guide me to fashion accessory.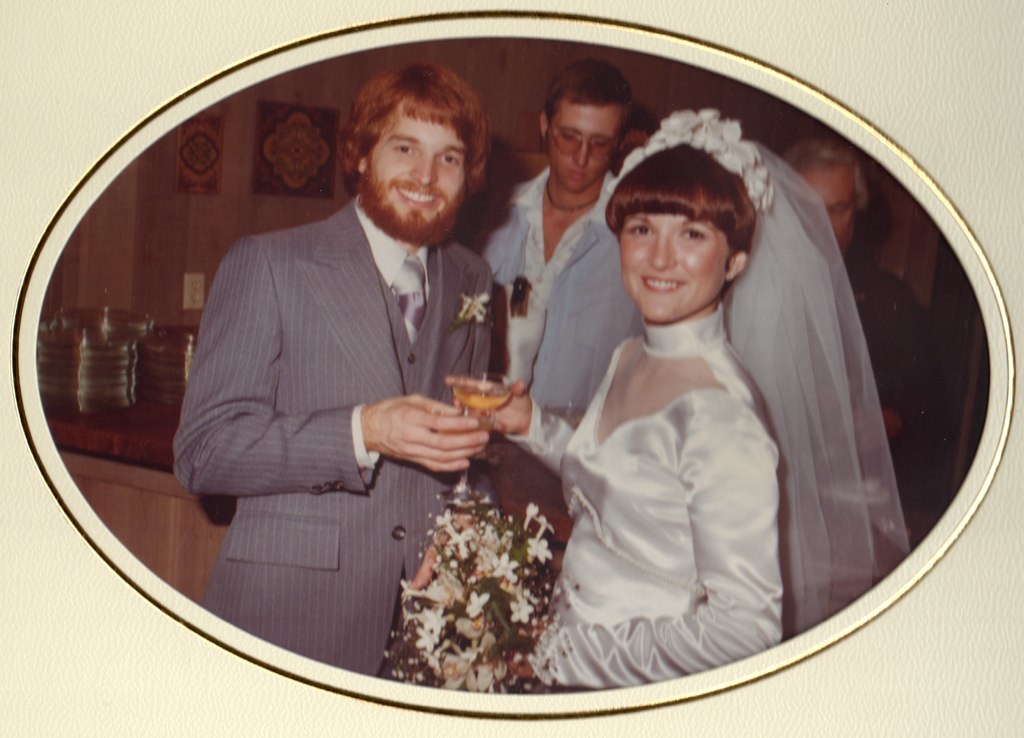
Guidance: x1=171, y1=196, x2=499, y2=675.
